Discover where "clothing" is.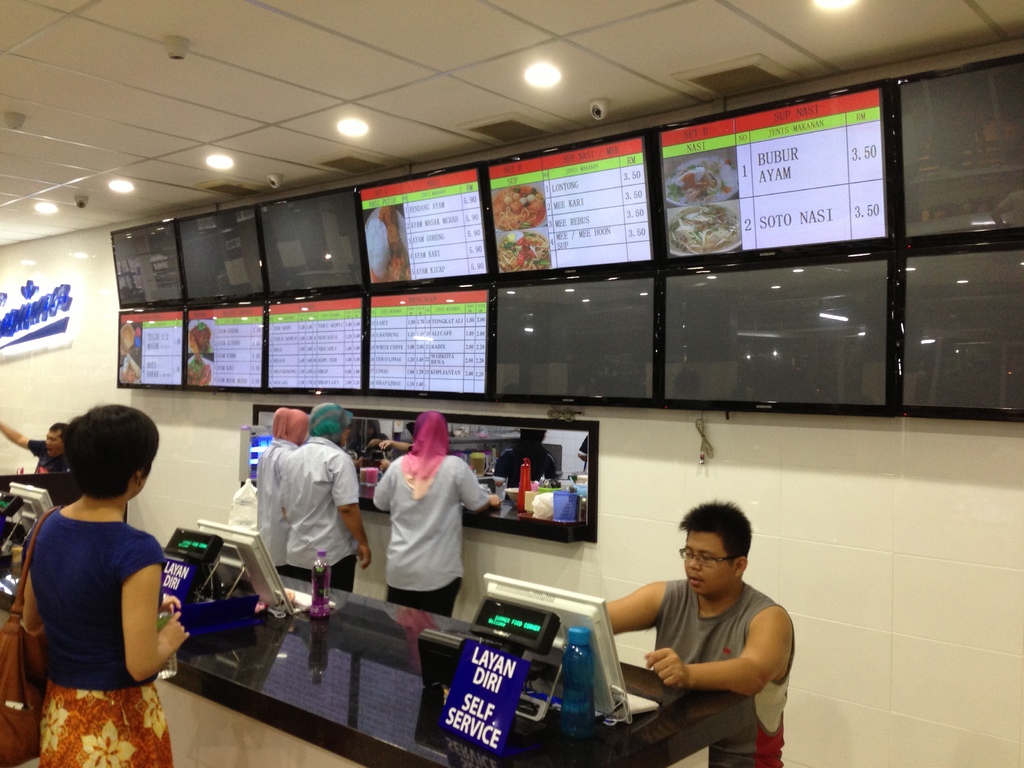
Discovered at x1=368 y1=451 x2=496 y2=623.
